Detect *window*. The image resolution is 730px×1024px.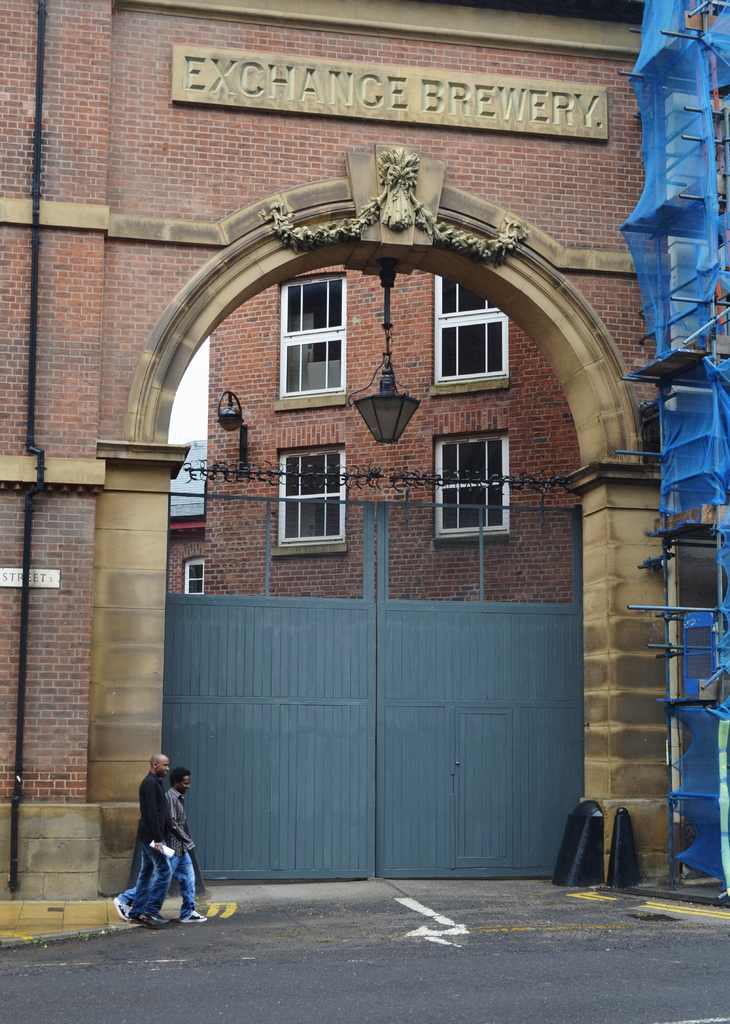
BBox(277, 275, 351, 404).
